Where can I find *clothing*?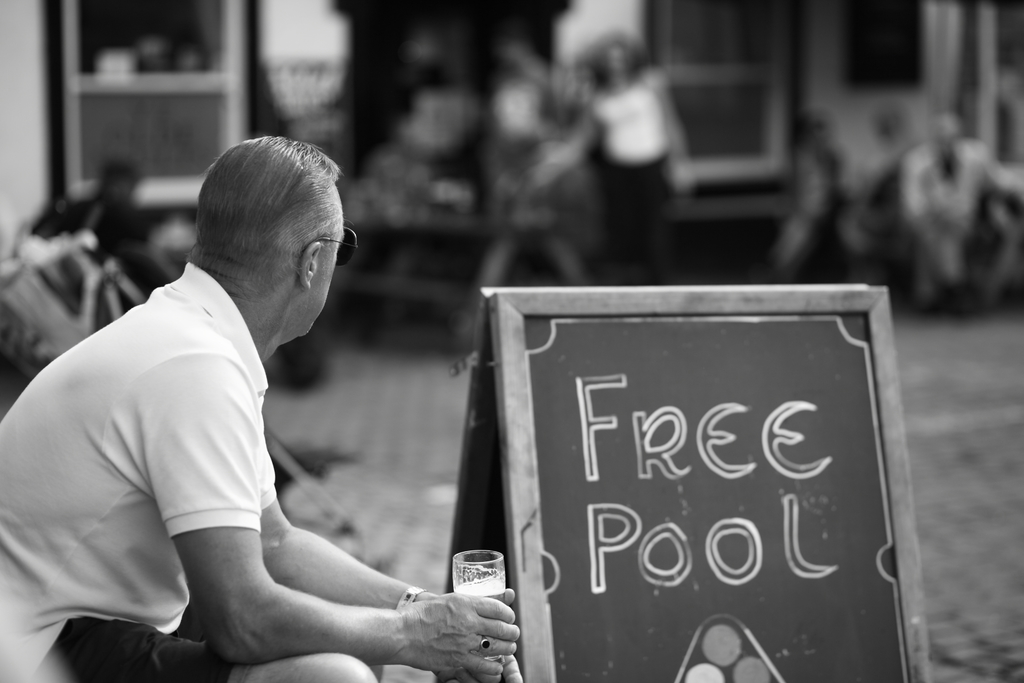
You can find it at 0:259:310:682.
